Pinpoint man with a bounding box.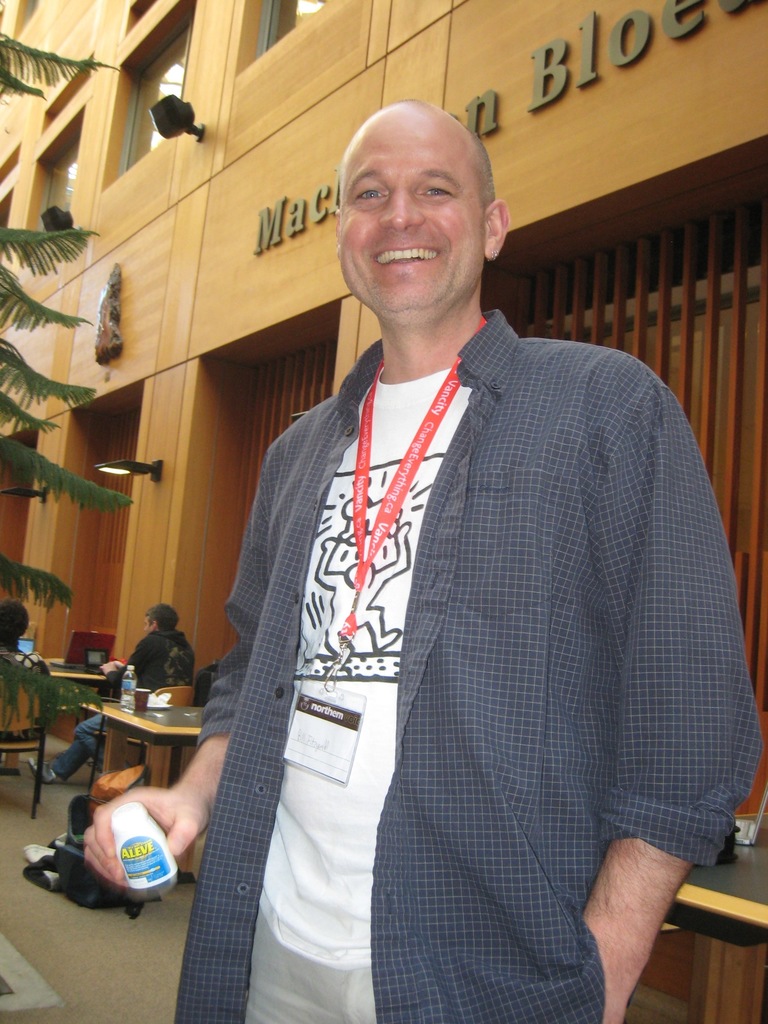
8 599 202 787.
